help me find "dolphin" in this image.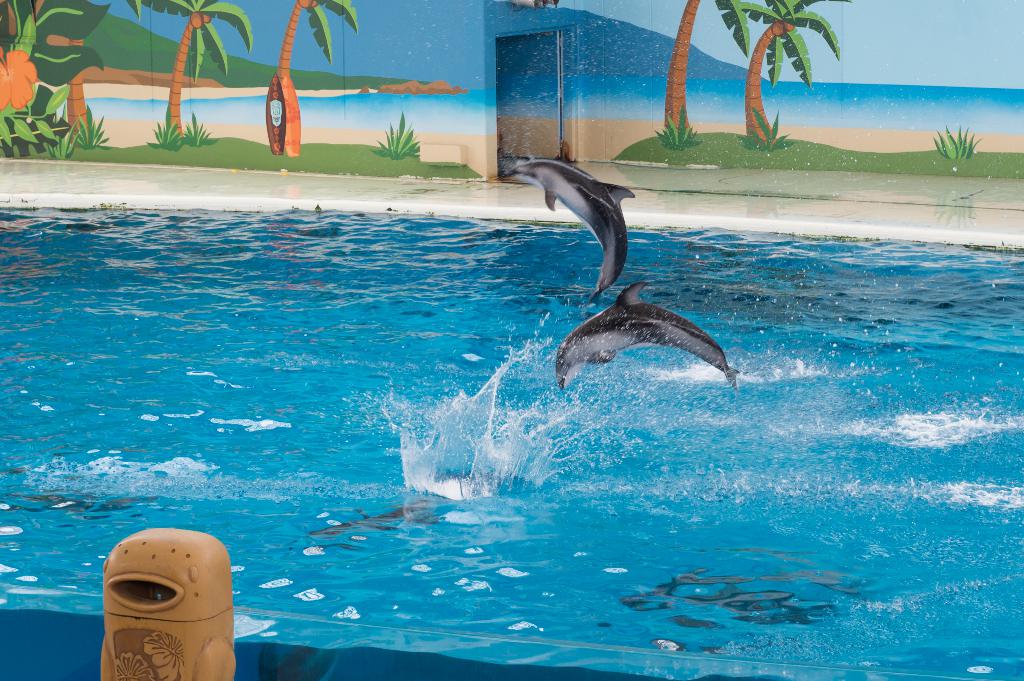
Found it: [x1=504, y1=154, x2=638, y2=307].
